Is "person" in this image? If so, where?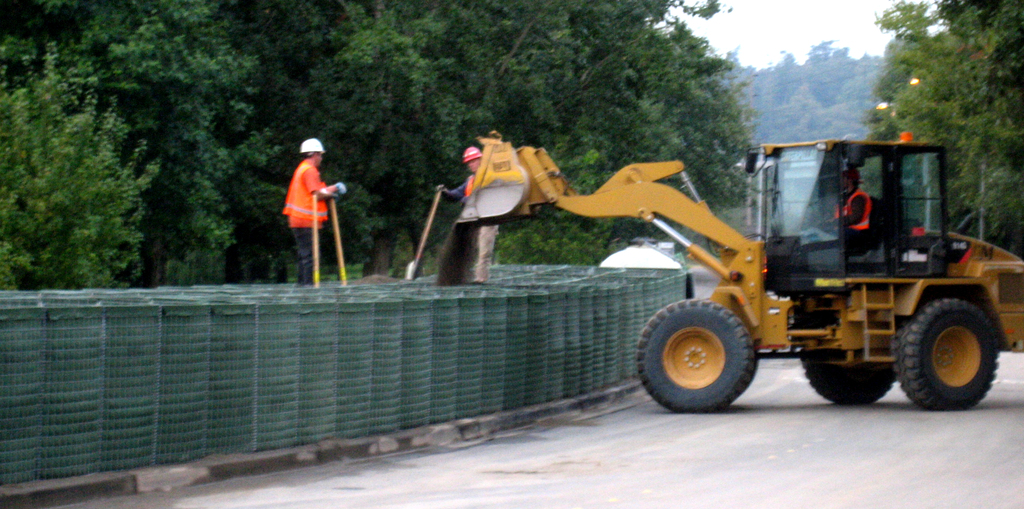
Yes, at (282, 138, 340, 287).
